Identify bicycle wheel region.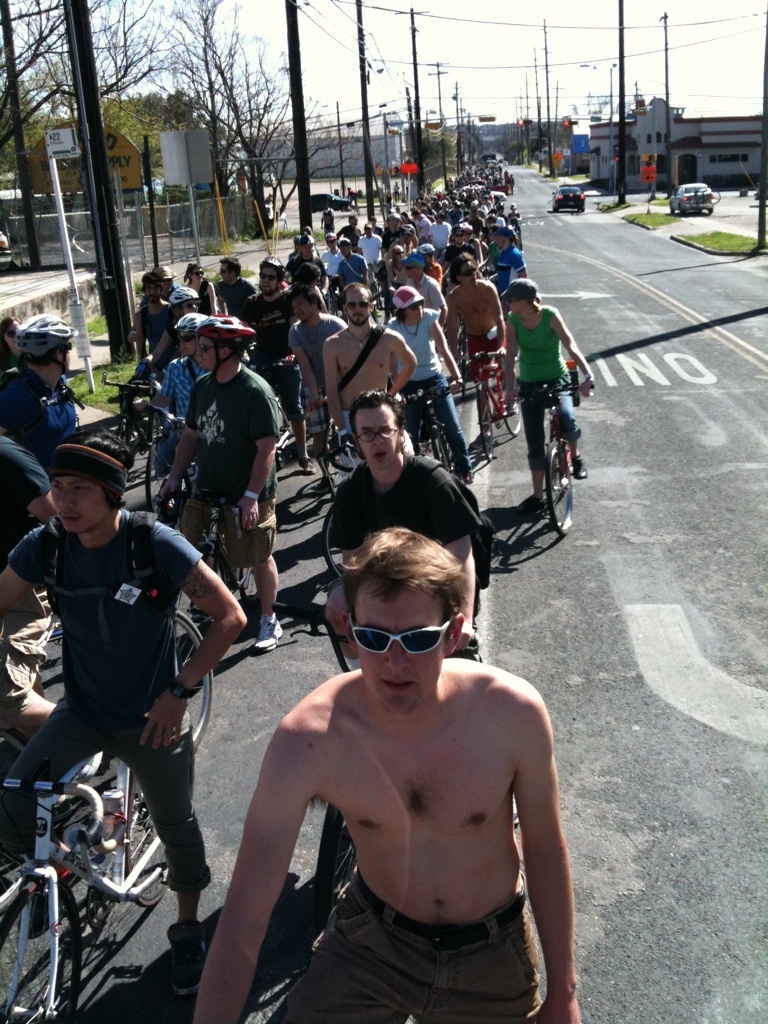
Region: (482, 391, 494, 462).
